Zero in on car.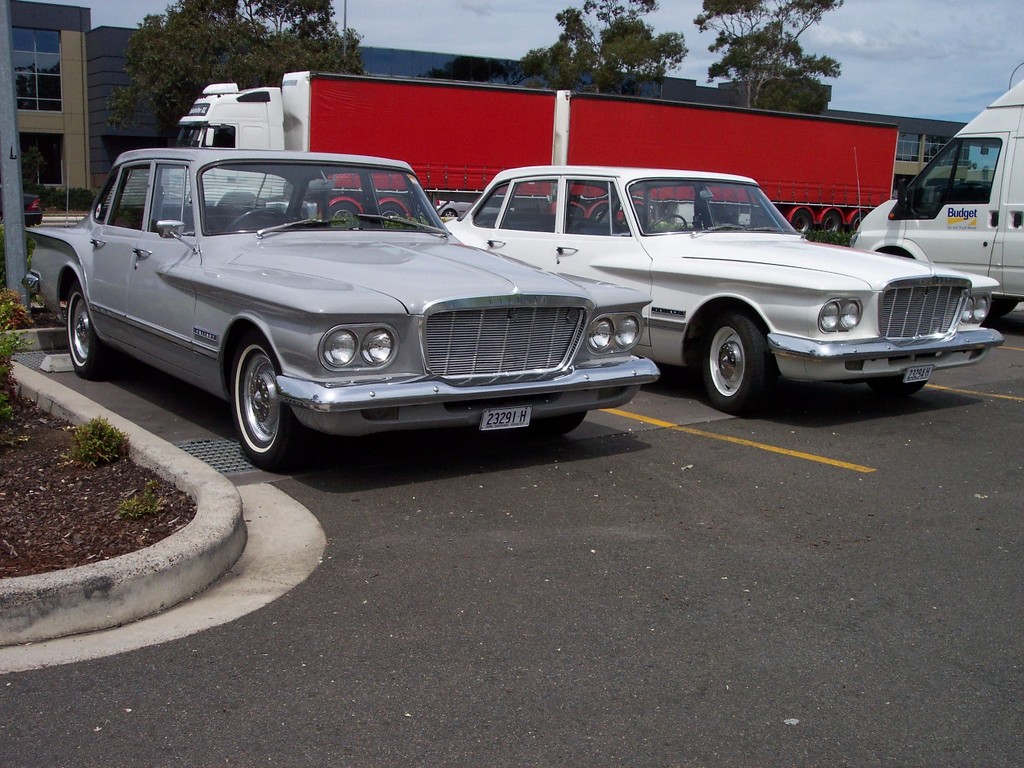
Zeroed in: bbox=(444, 165, 1005, 414).
